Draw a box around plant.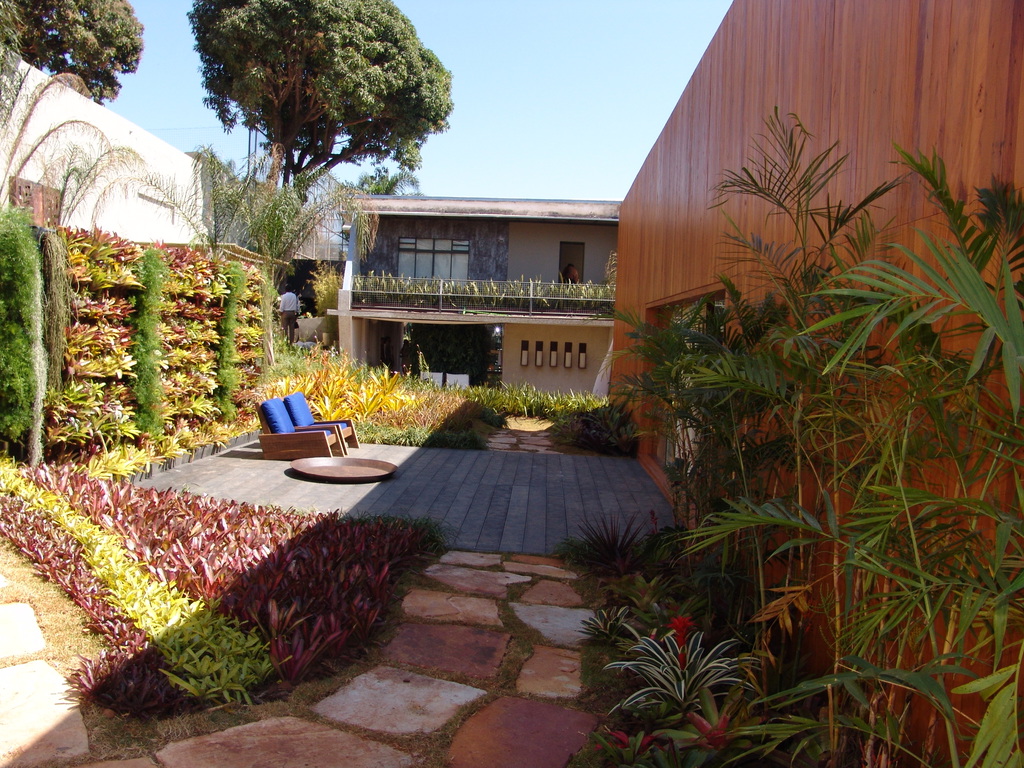
left=542, top=511, right=609, bottom=621.
